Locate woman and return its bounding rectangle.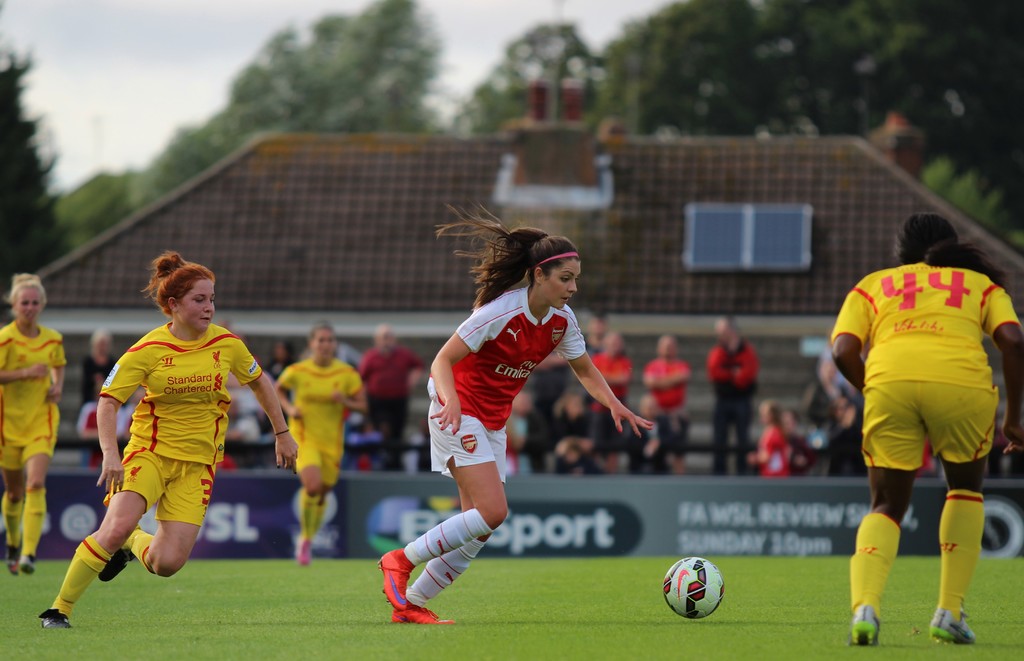
(369, 196, 661, 623).
